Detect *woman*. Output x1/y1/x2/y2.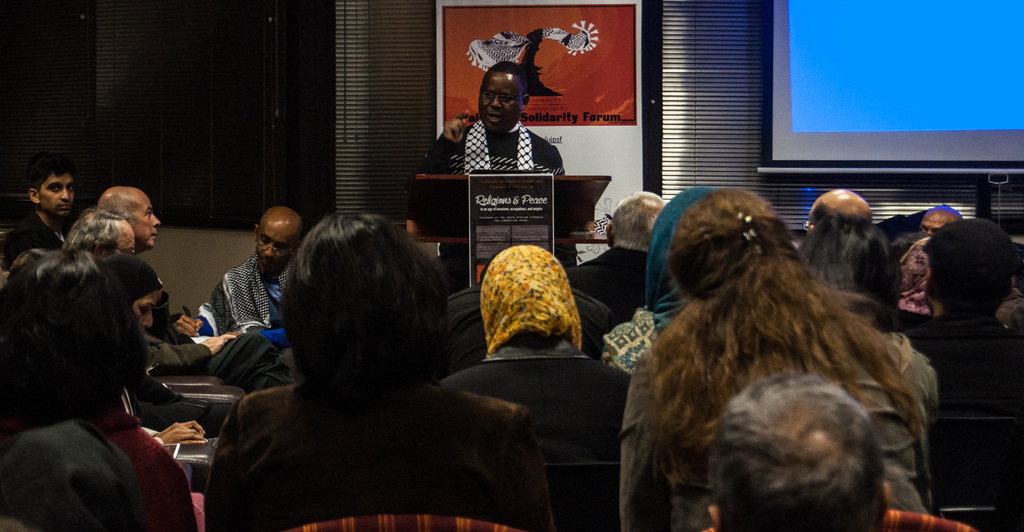
588/153/945/513.
